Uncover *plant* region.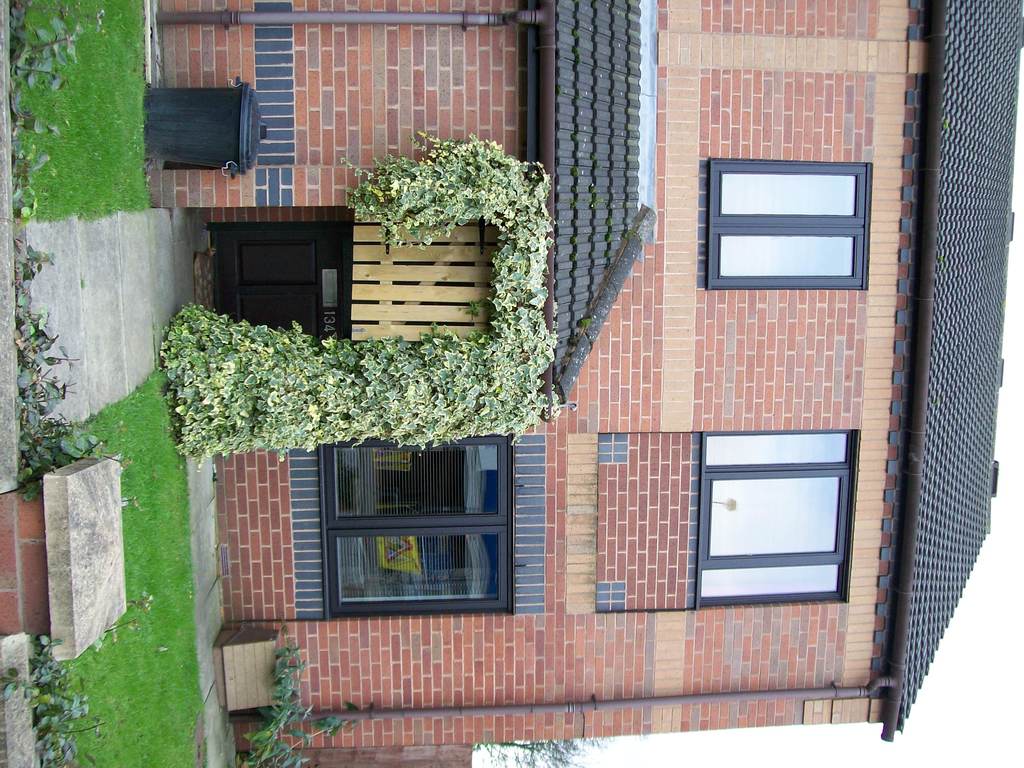
Uncovered: {"x1": 6, "y1": 236, "x2": 96, "y2": 472}.
